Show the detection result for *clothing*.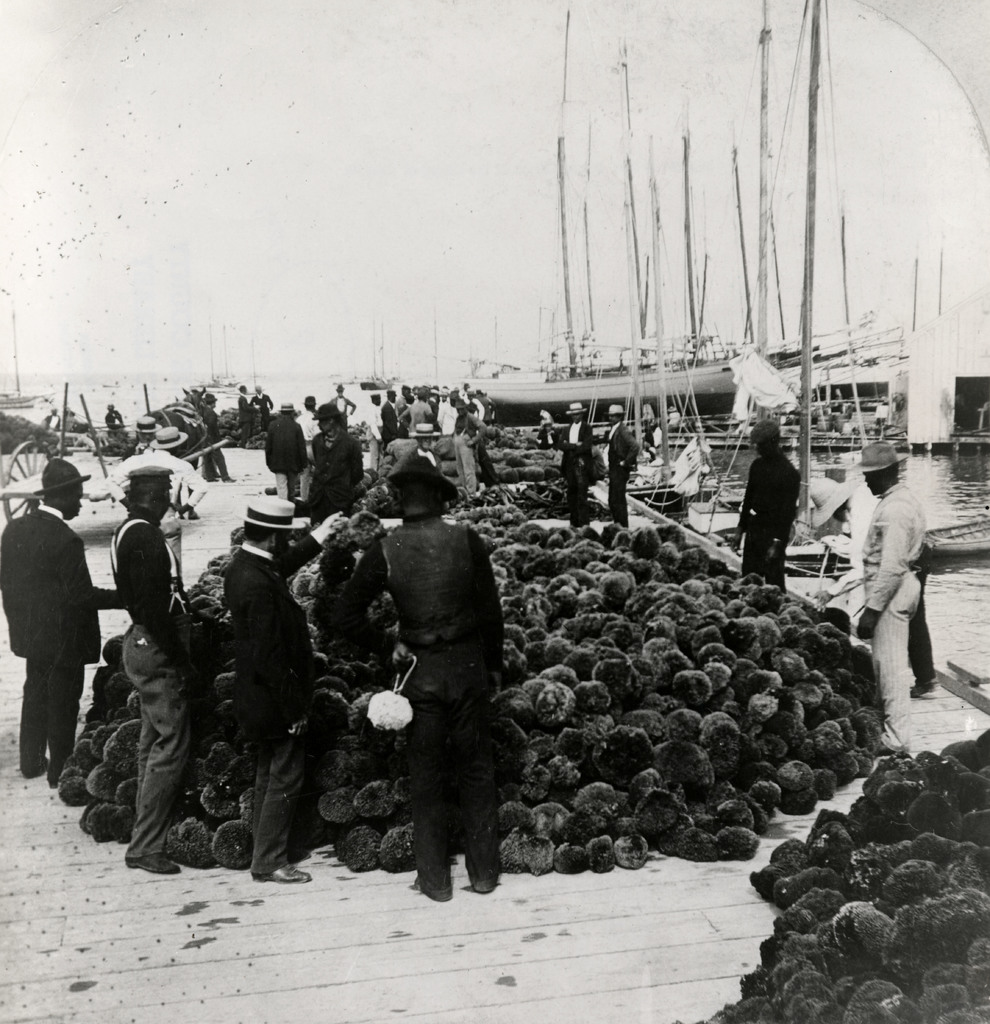
<box>383,398,395,442</box>.
